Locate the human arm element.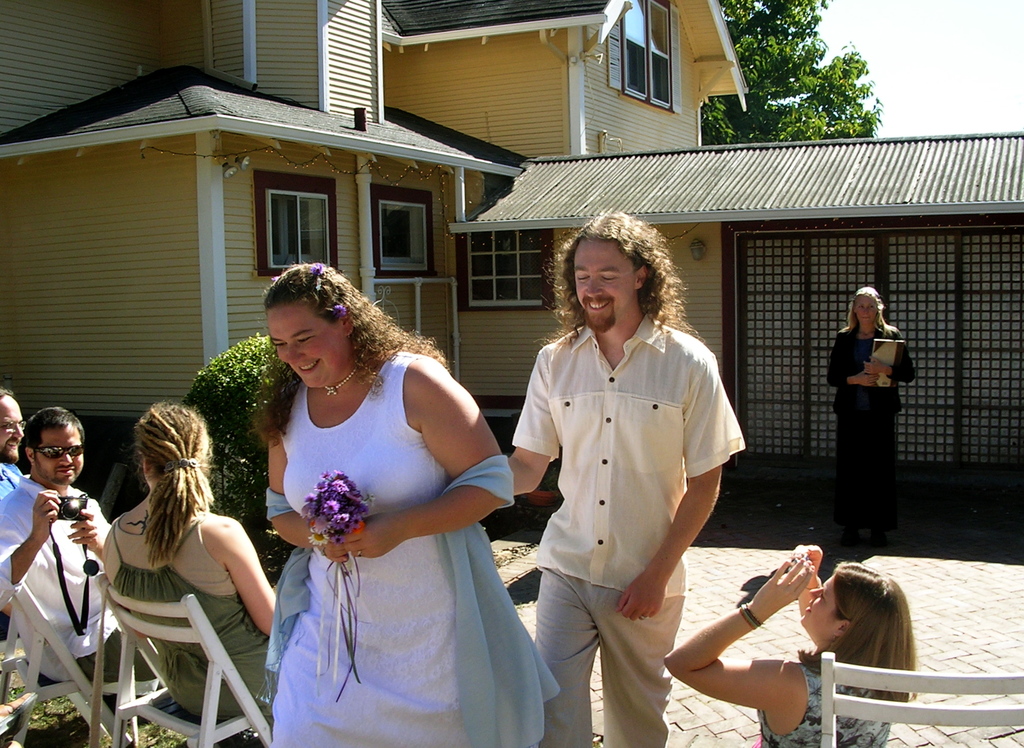
Element bbox: (0,488,61,609).
